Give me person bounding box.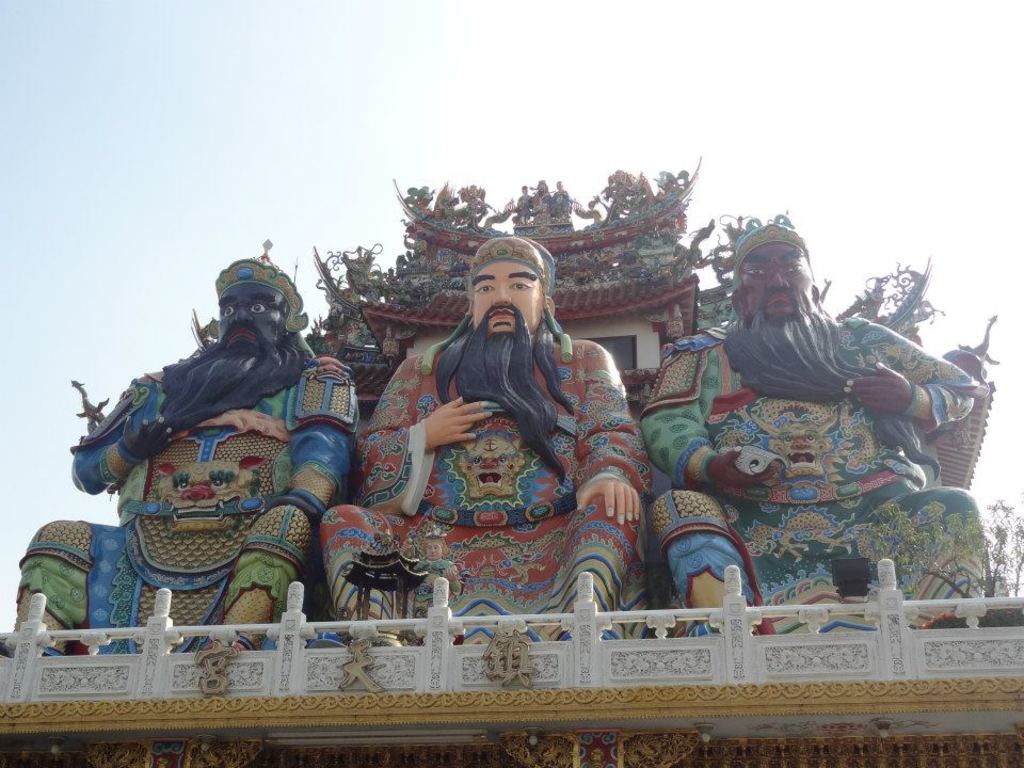
BBox(356, 225, 638, 619).
